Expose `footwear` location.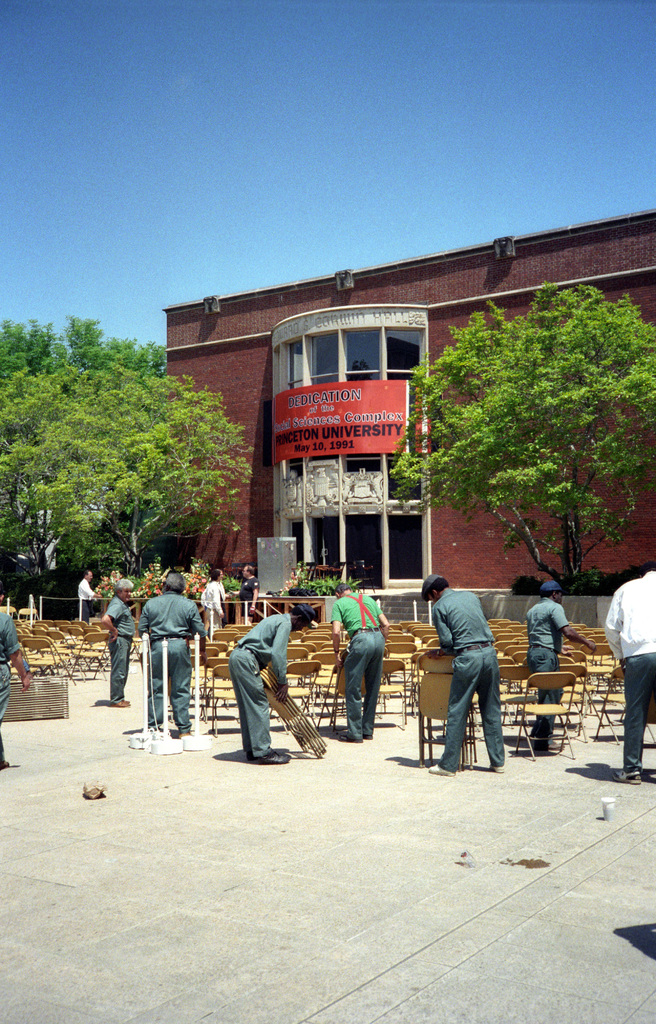
Exposed at (x1=432, y1=758, x2=454, y2=790).
